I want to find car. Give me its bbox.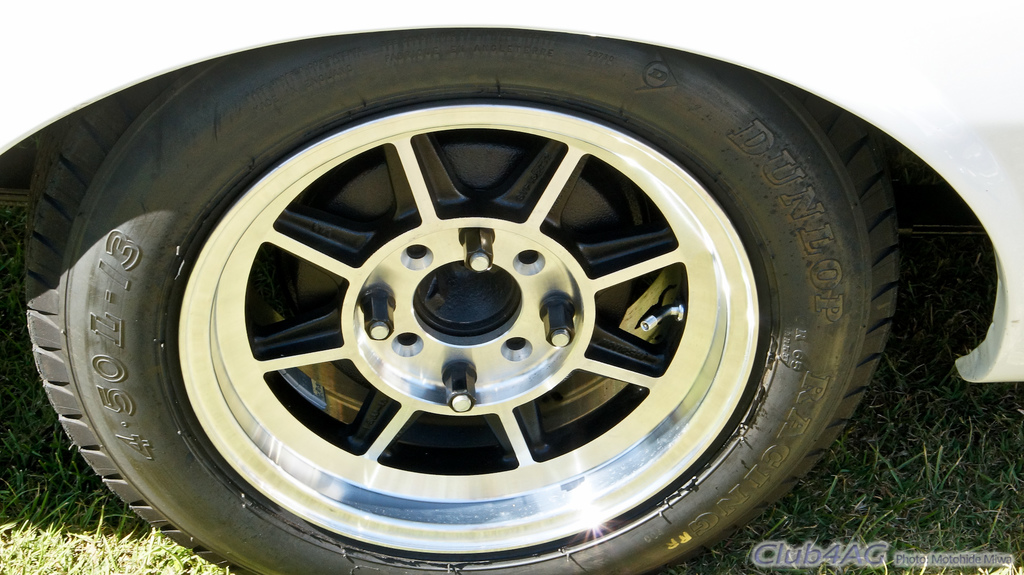
rect(0, 0, 1023, 574).
